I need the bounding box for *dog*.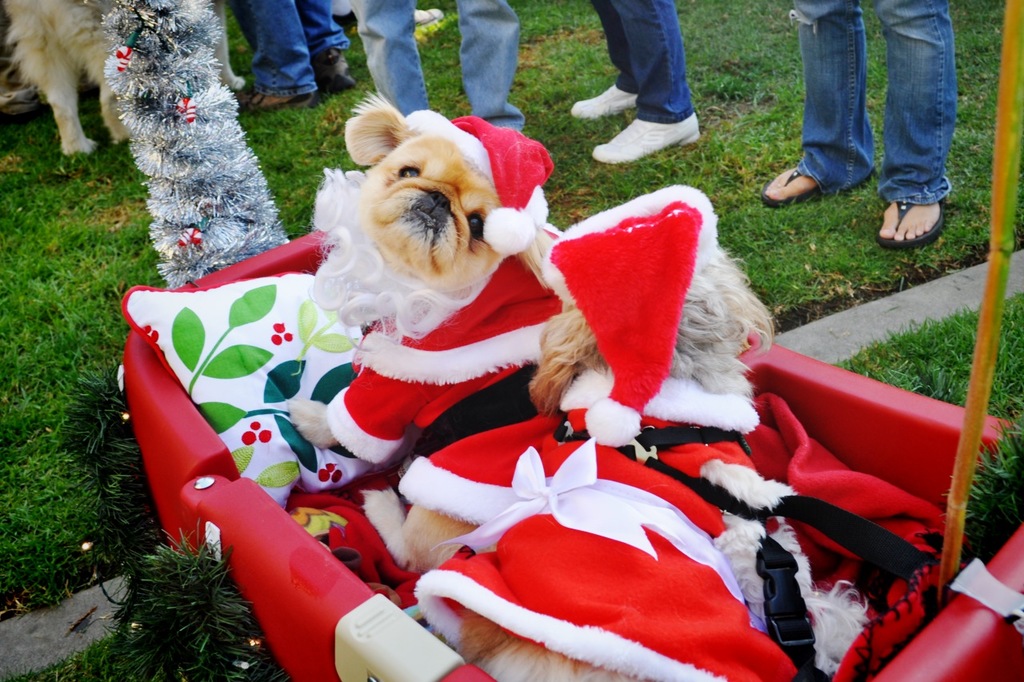
Here it is: <bbox>359, 188, 872, 681</bbox>.
